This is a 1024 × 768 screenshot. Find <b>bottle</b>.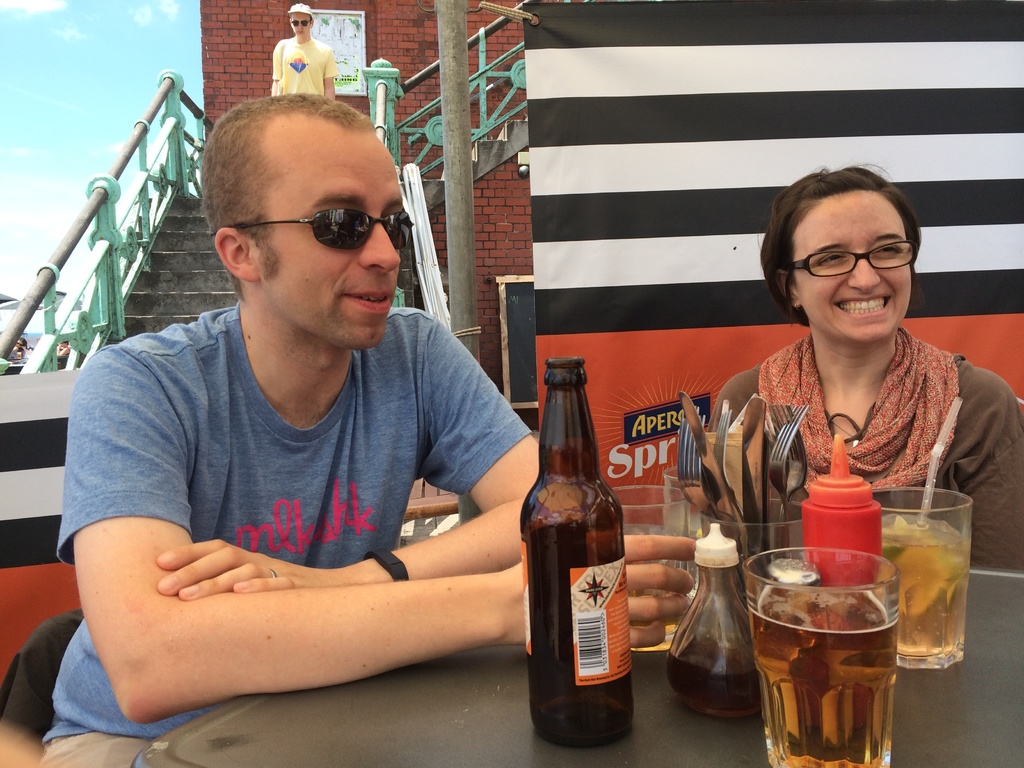
Bounding box: detection(520, 355, 644, 743).
